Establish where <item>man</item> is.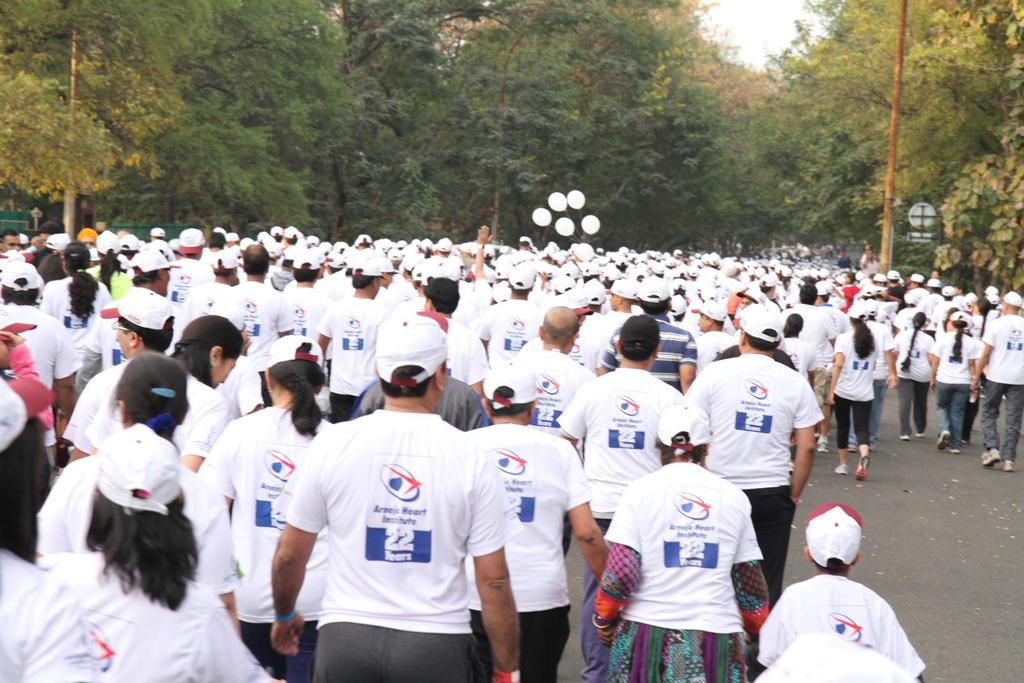
Established at left=836, top=247, right=858, bottom=271.
